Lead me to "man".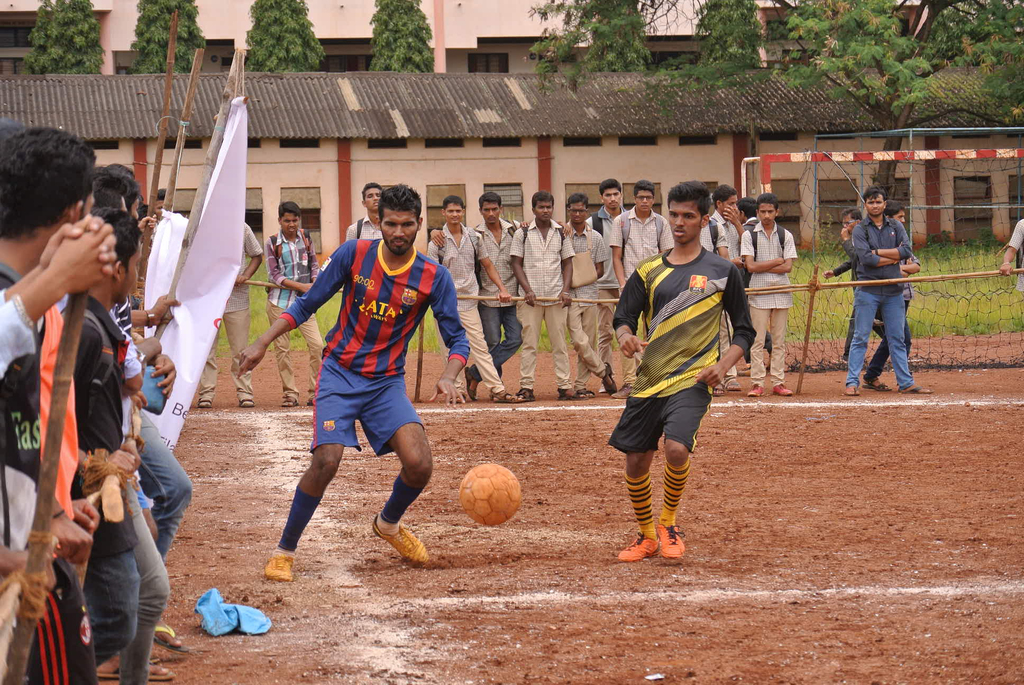
Lead to select_region(586, 178, 625, 404).
